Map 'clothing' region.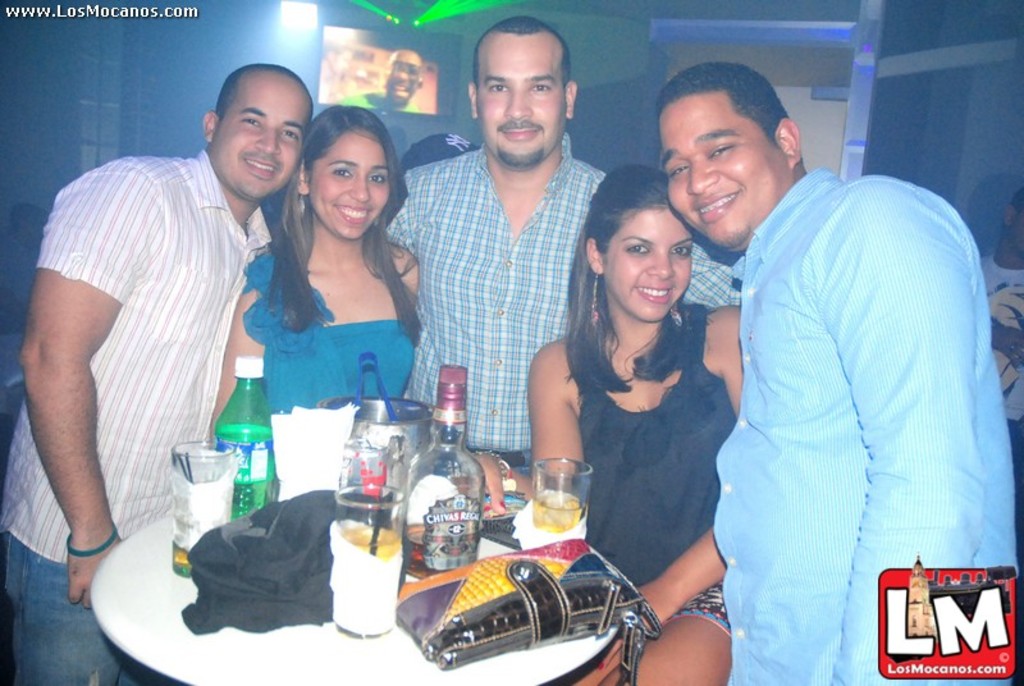
Mapped to [x1=698, y1=147, x2=1019, y2=644].
